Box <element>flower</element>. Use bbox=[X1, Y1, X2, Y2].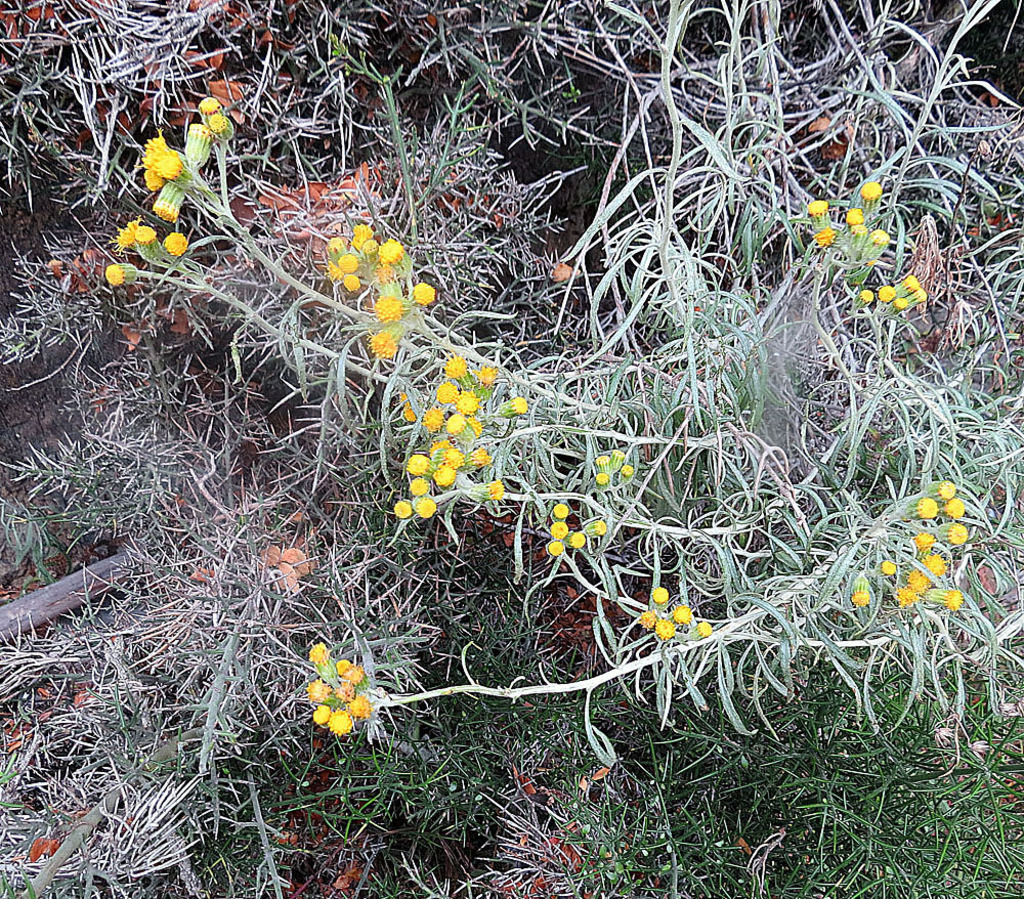
bbox=[131, 219, 162, 248].
